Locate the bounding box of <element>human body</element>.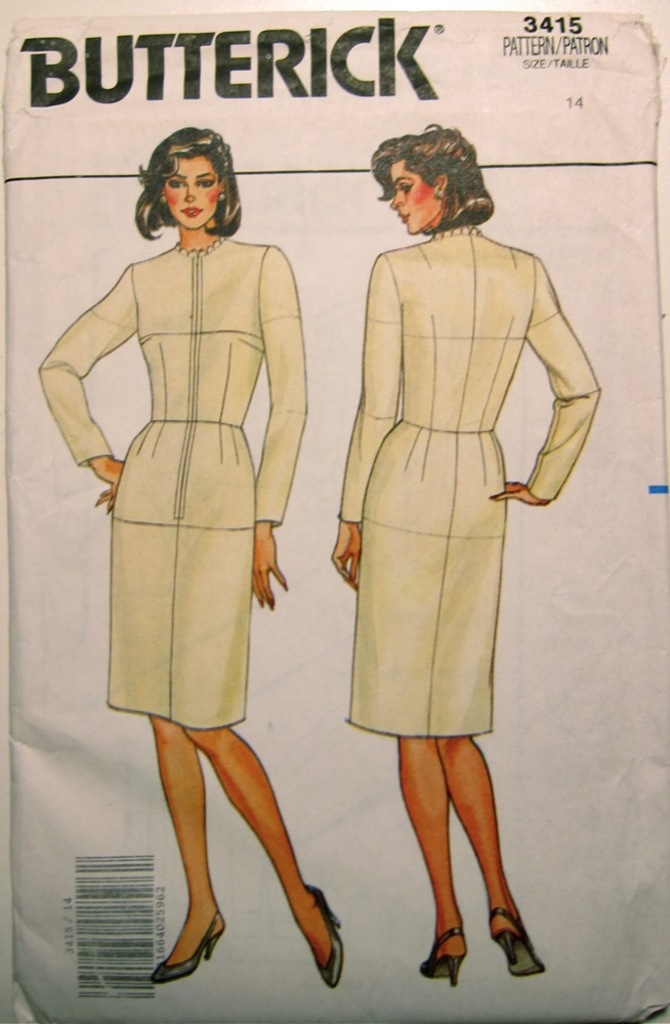
Bounding box: (59,138,351,988).
